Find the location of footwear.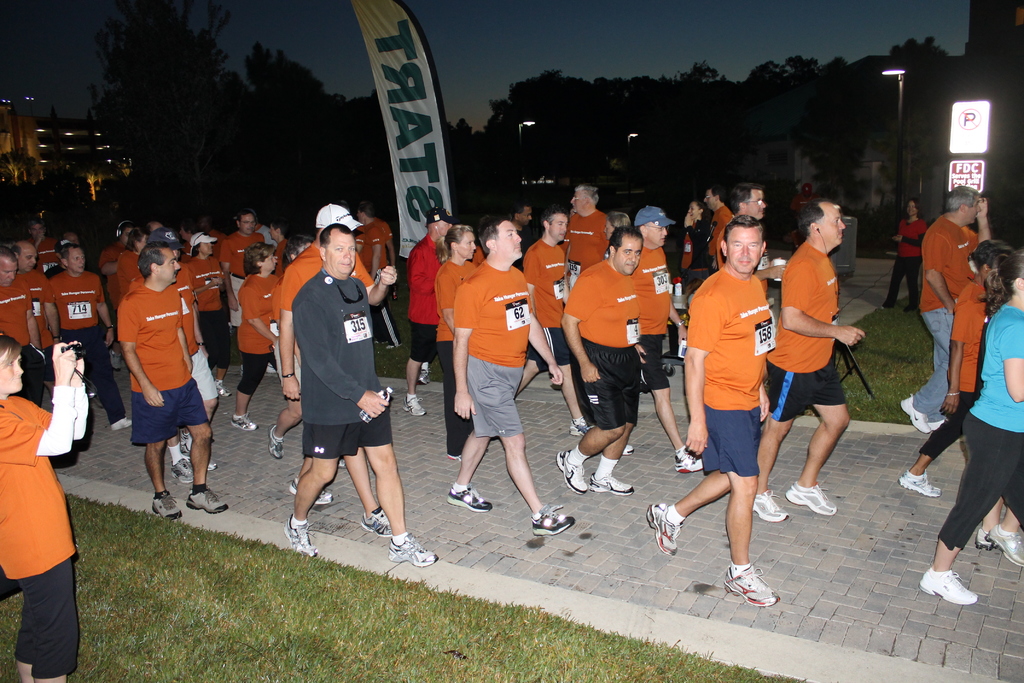
Location: 723:562:783:610.
